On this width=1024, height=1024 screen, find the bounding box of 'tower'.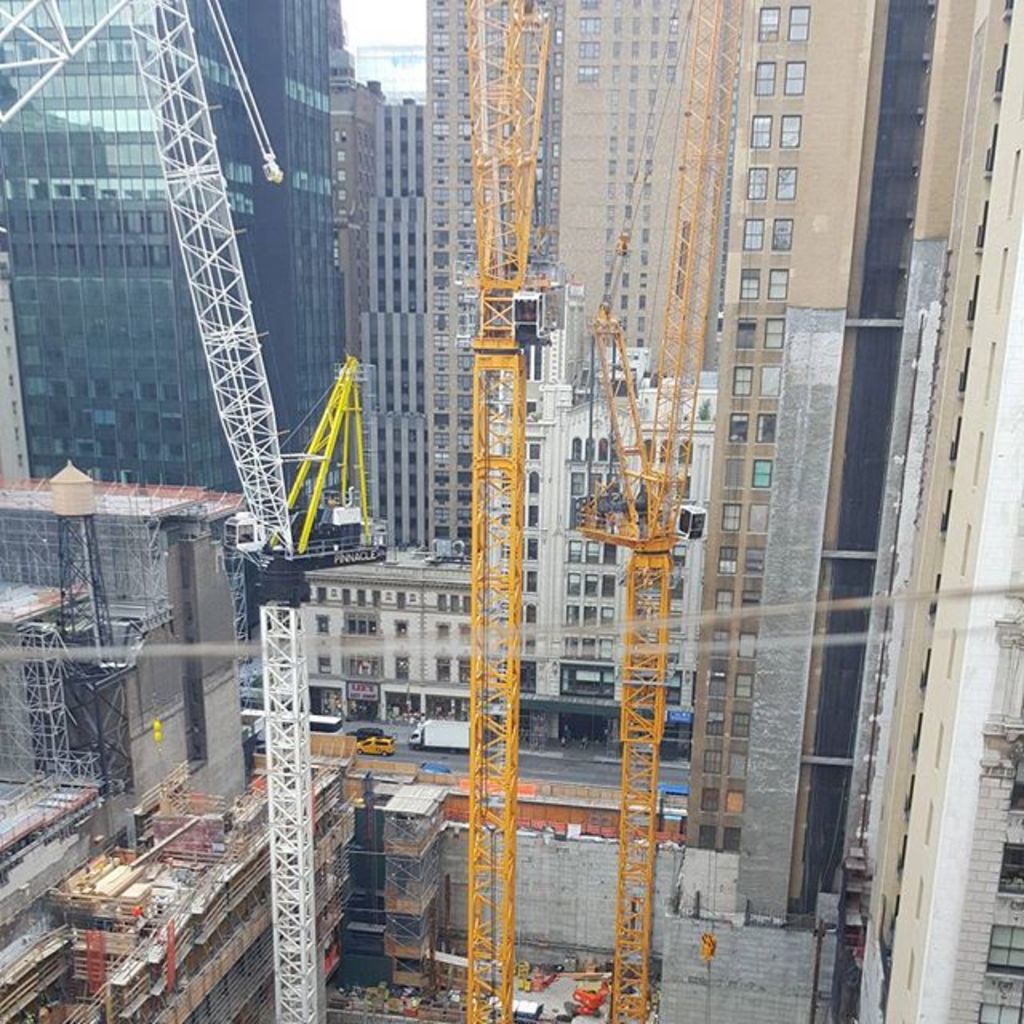
Bounding box: (858, 0, 1022, 1022).
